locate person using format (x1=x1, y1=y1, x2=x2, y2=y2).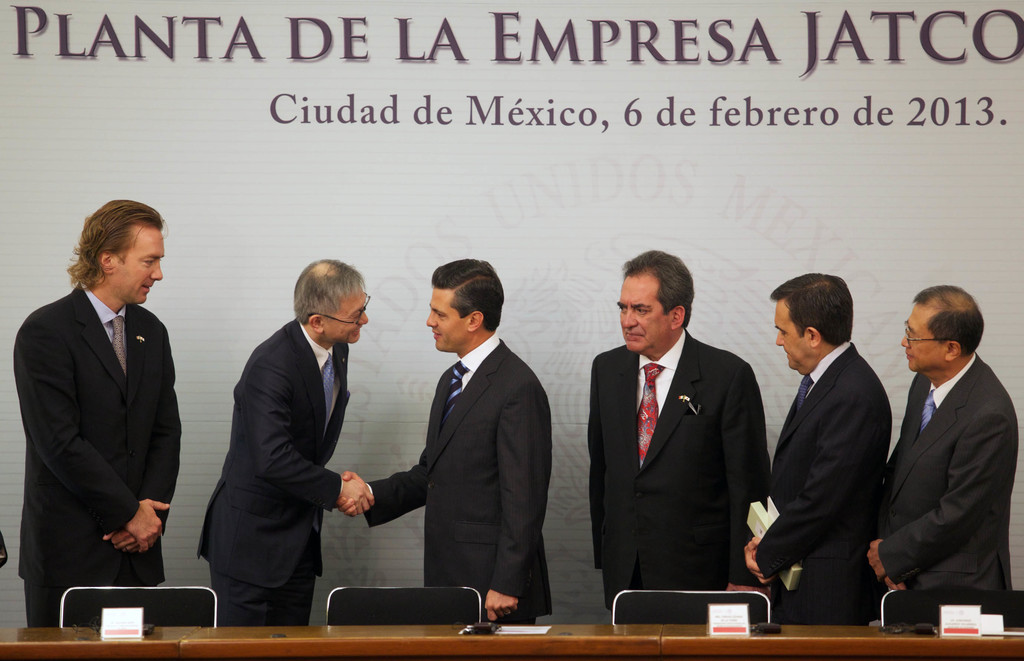
(x1=195, y1=255, x2=372, y2=625).
